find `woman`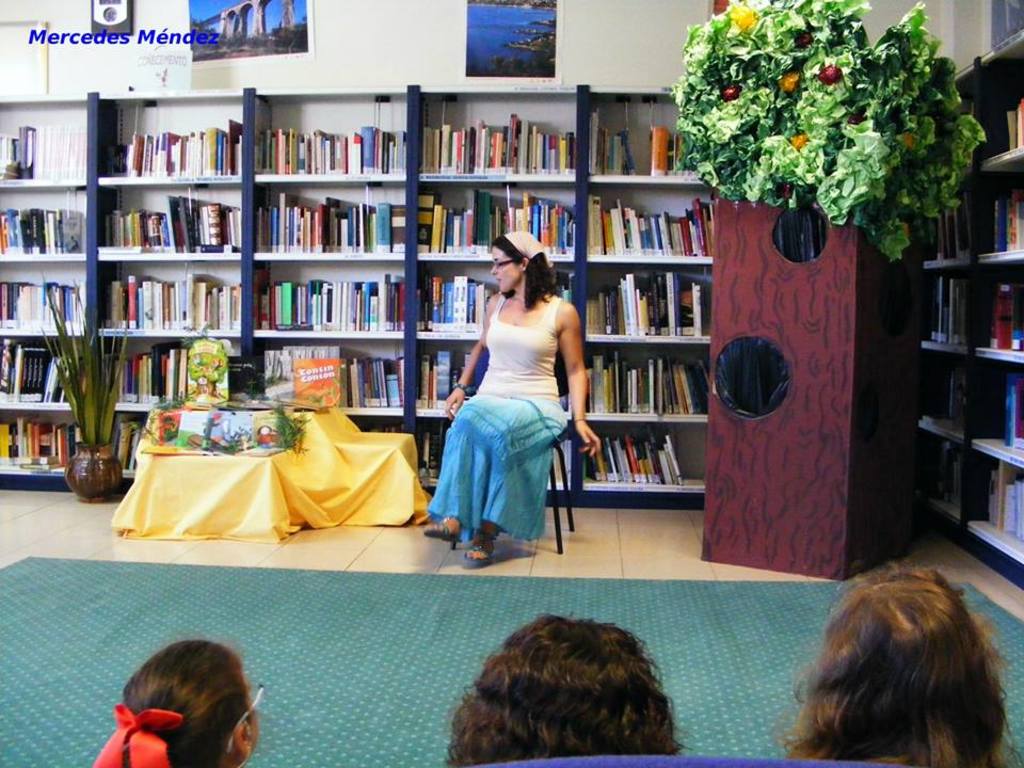
<bbox>429, 223, 582, 562</bbox>
